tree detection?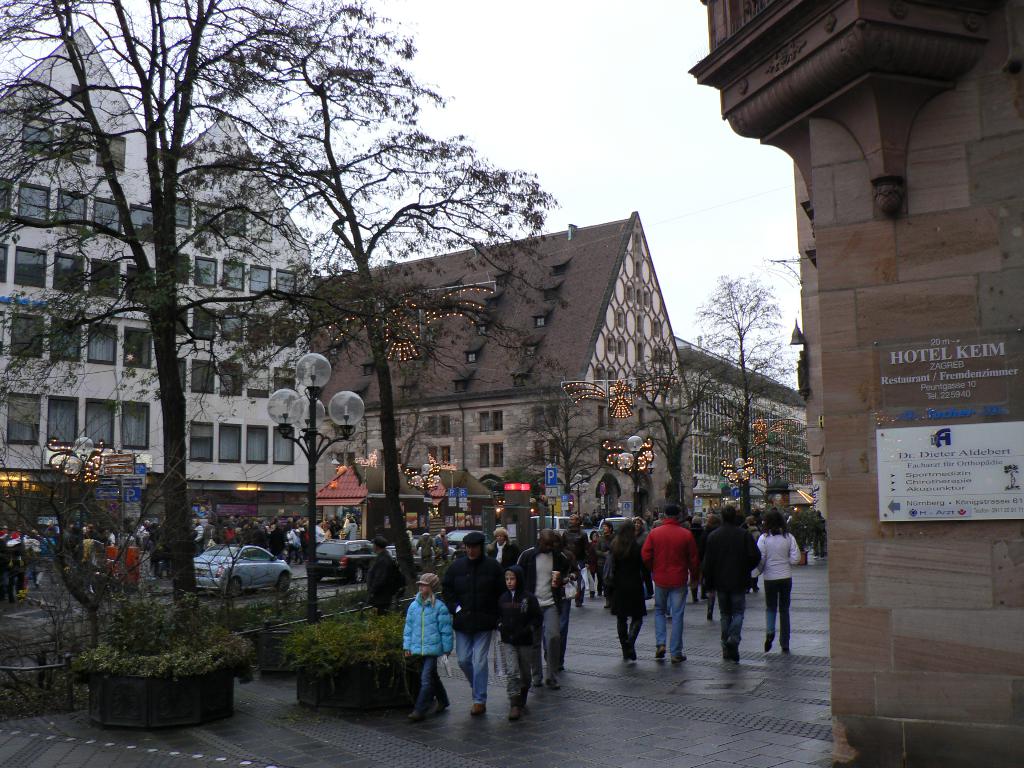
bbox=[0, 0, 320, 617]
